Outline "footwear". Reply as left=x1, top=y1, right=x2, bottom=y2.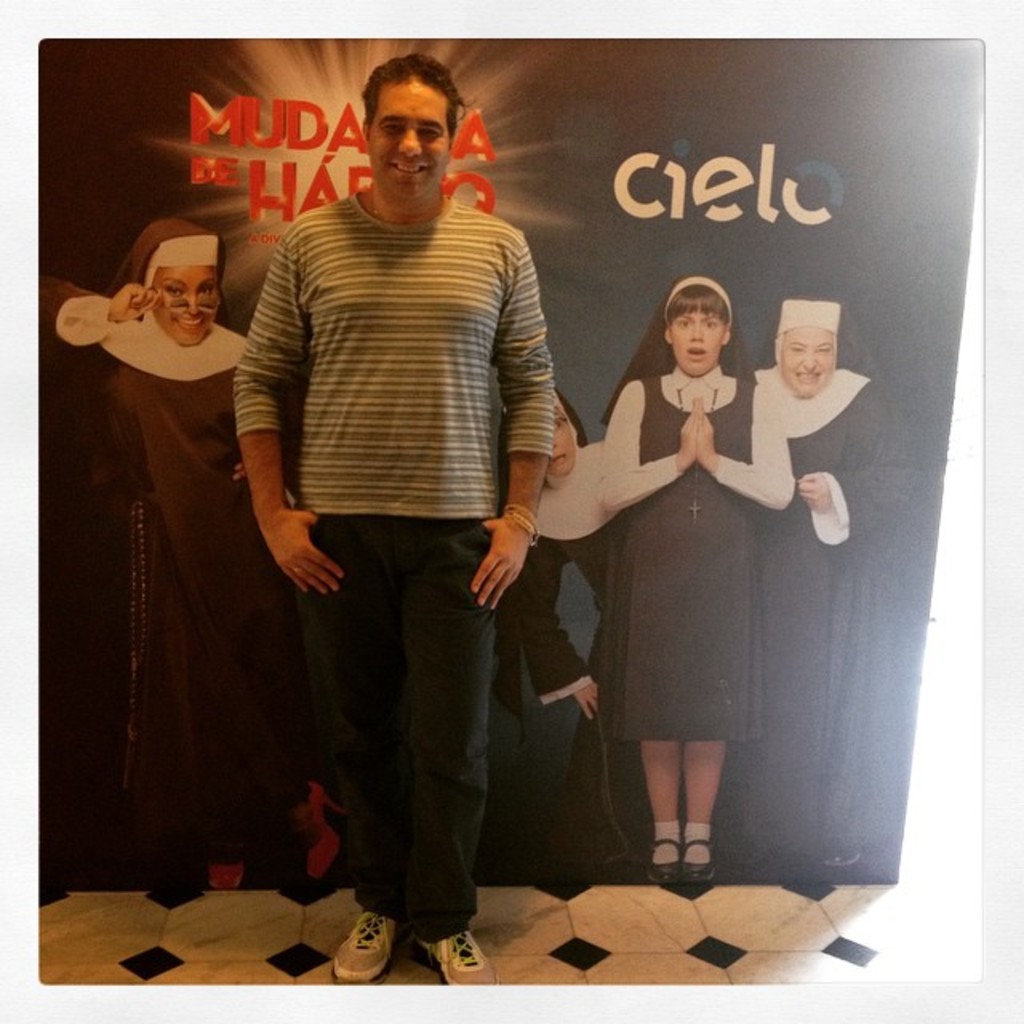
left=645, top=837, right=726, bottom=890.
